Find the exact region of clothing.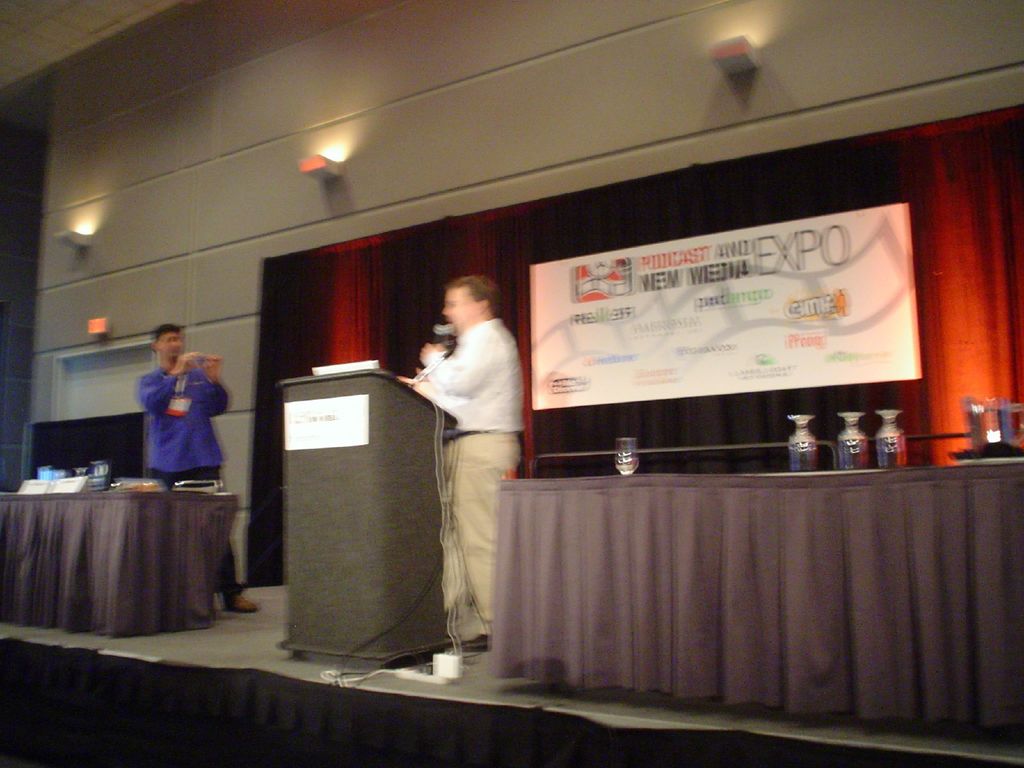
Exact region: (x1=136, y1=367, x2=239, y2=604).
